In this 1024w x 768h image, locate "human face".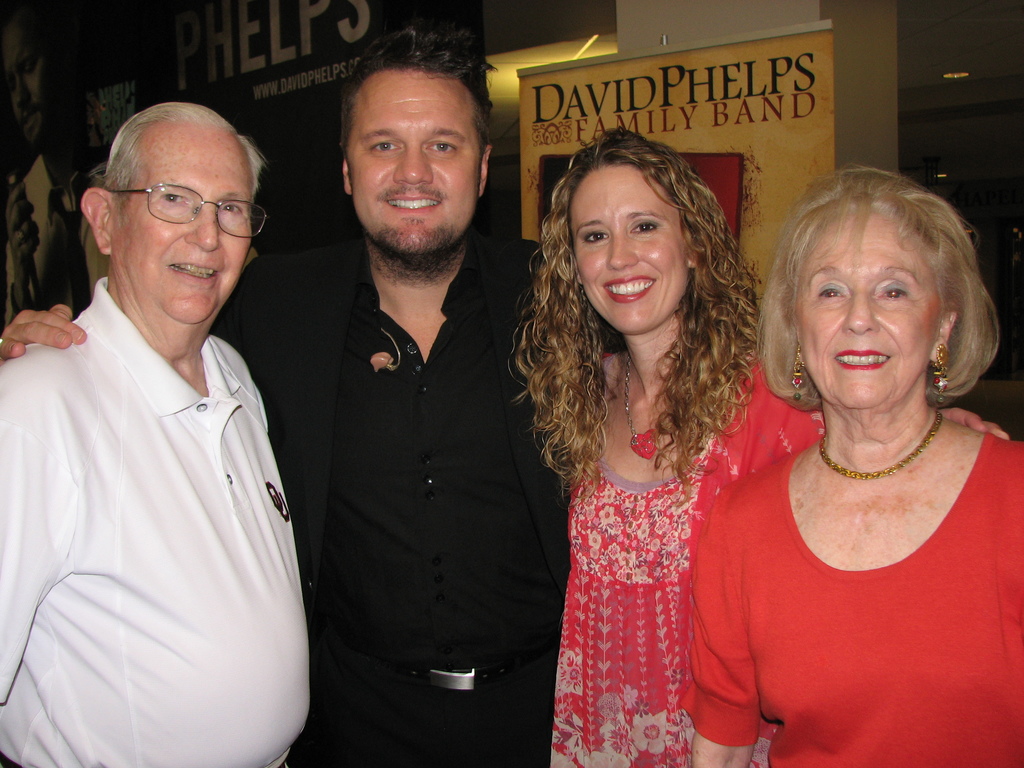
Bounding box: (x1=568, y1=167, x2=682, y2=335).
